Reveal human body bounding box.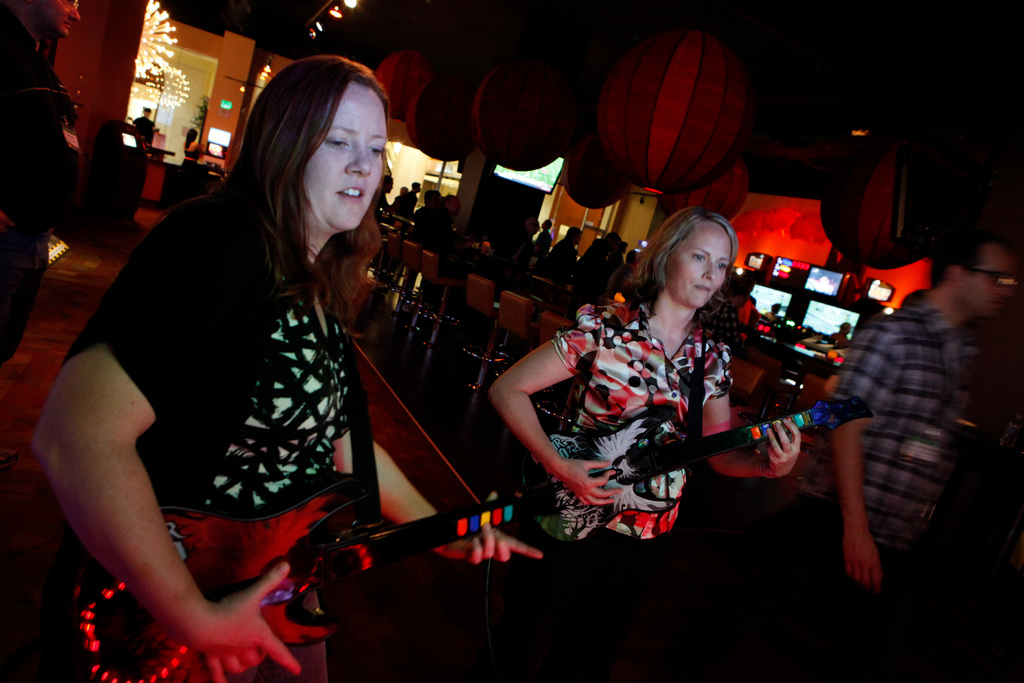
Revealed: 766/296/780/331.
